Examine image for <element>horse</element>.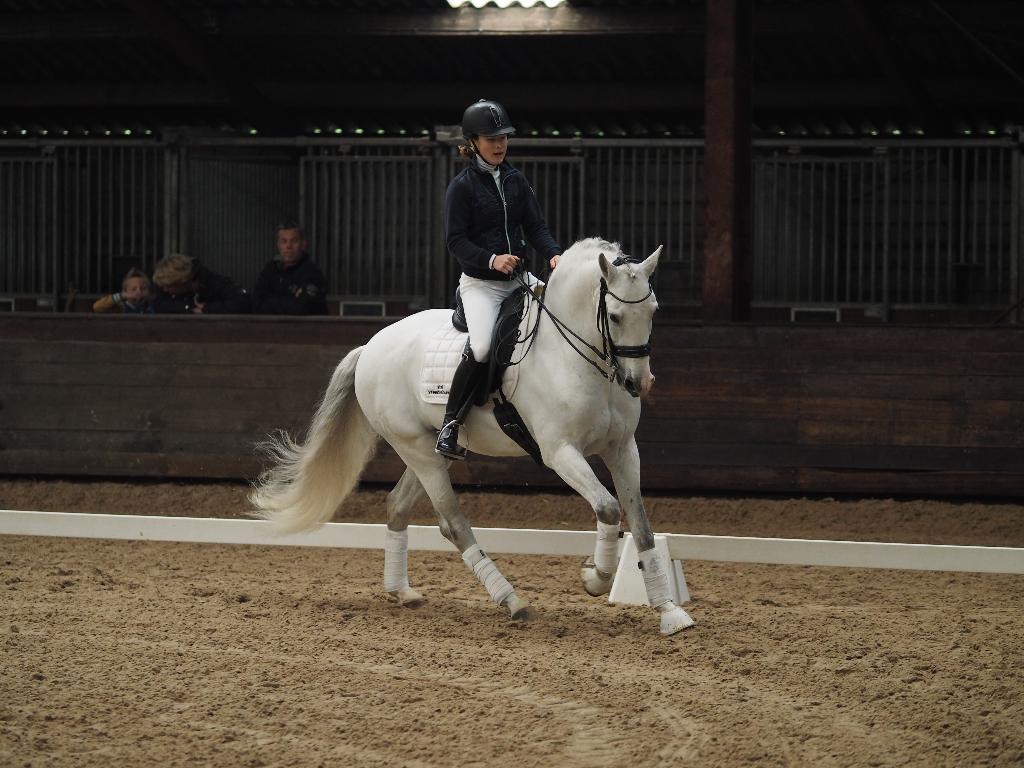
Examination result: <region>244, 233, 696, 644</region>.
